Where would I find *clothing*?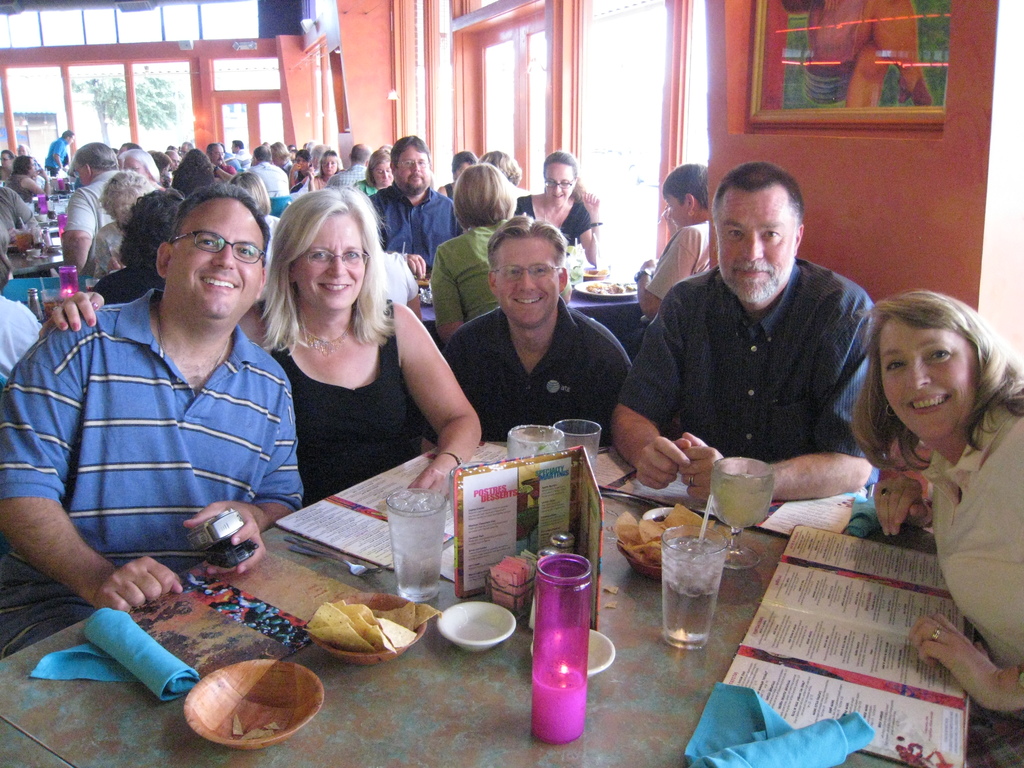
At bbox(230, 148, 249, 171).
